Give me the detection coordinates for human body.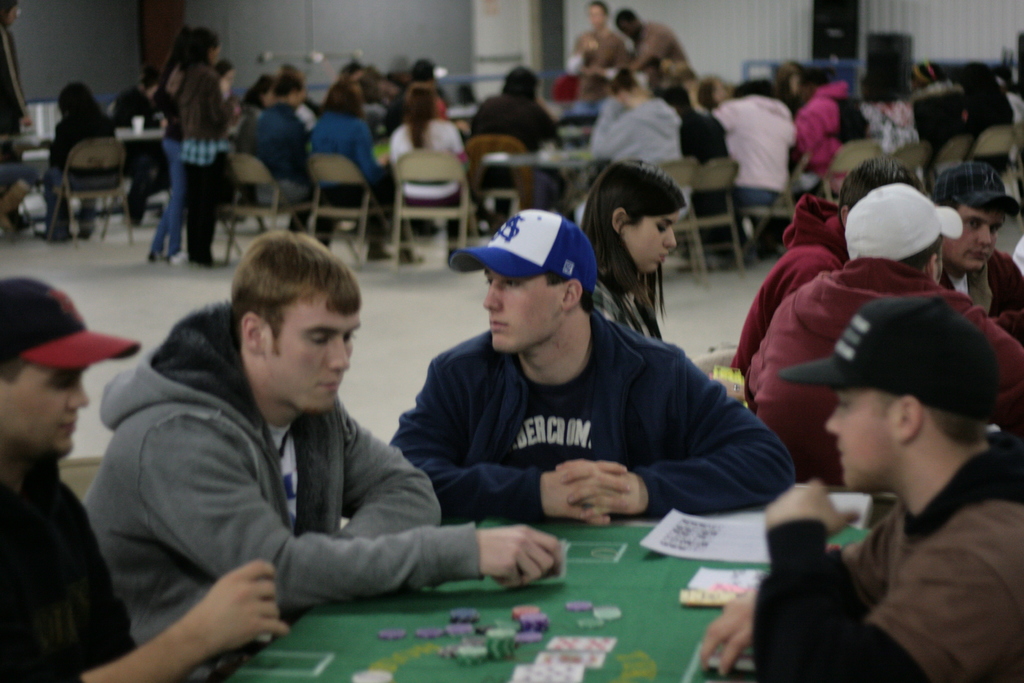
box=[739, 213, 857, 370].
